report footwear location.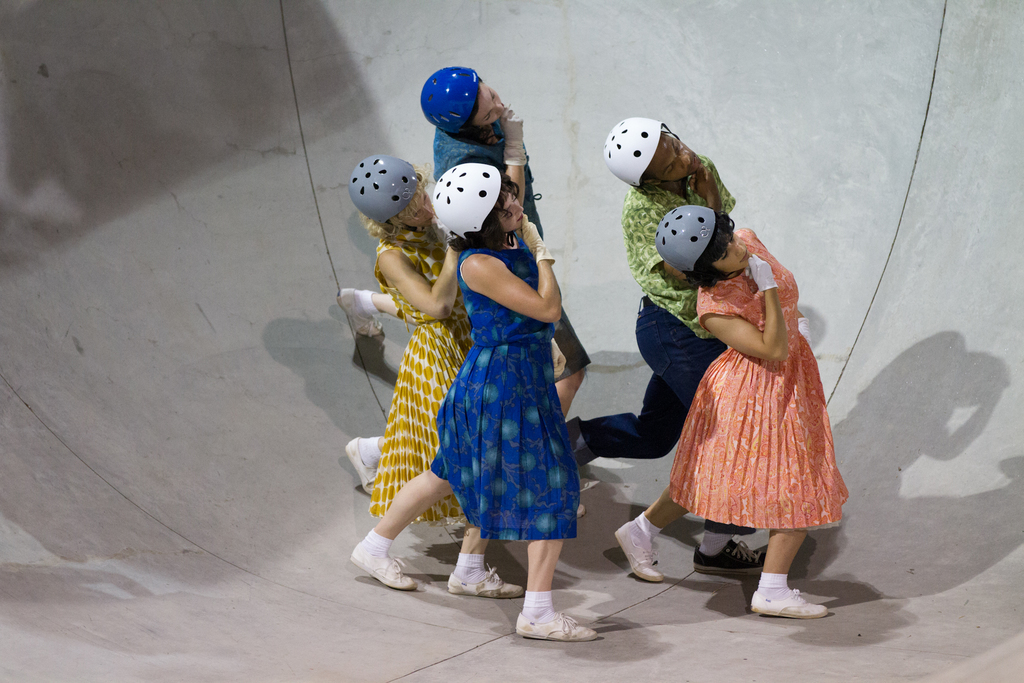
Report: BBox(344, 437, 372, 493).
